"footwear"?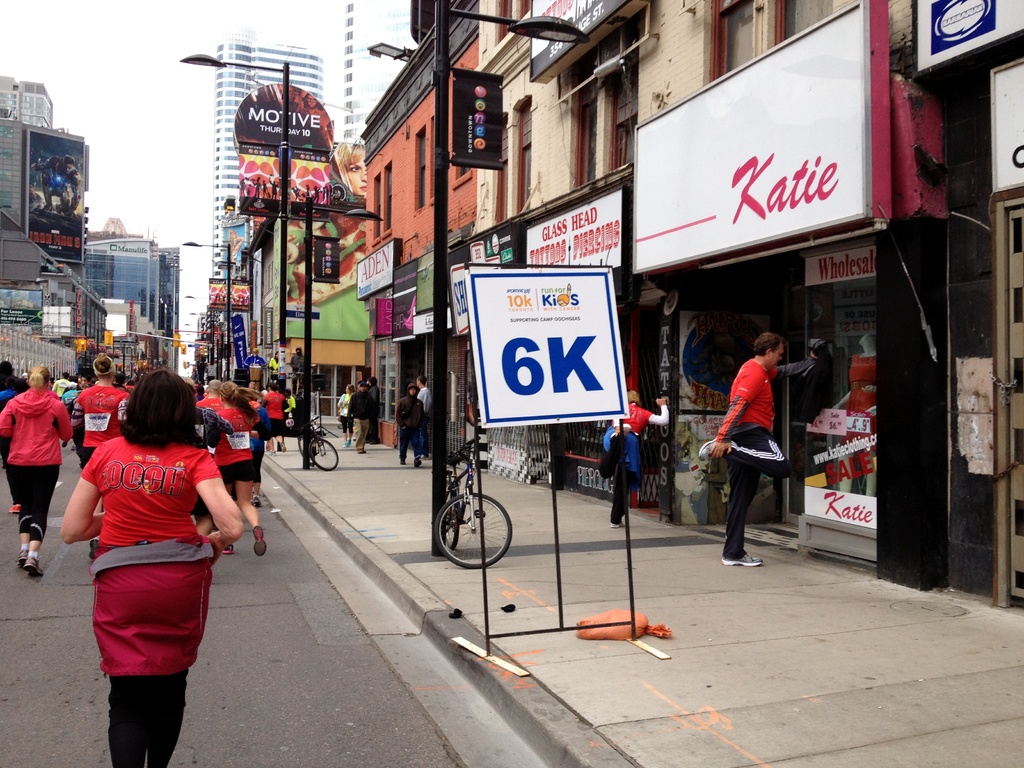
region(344, 438, 351, 447)
